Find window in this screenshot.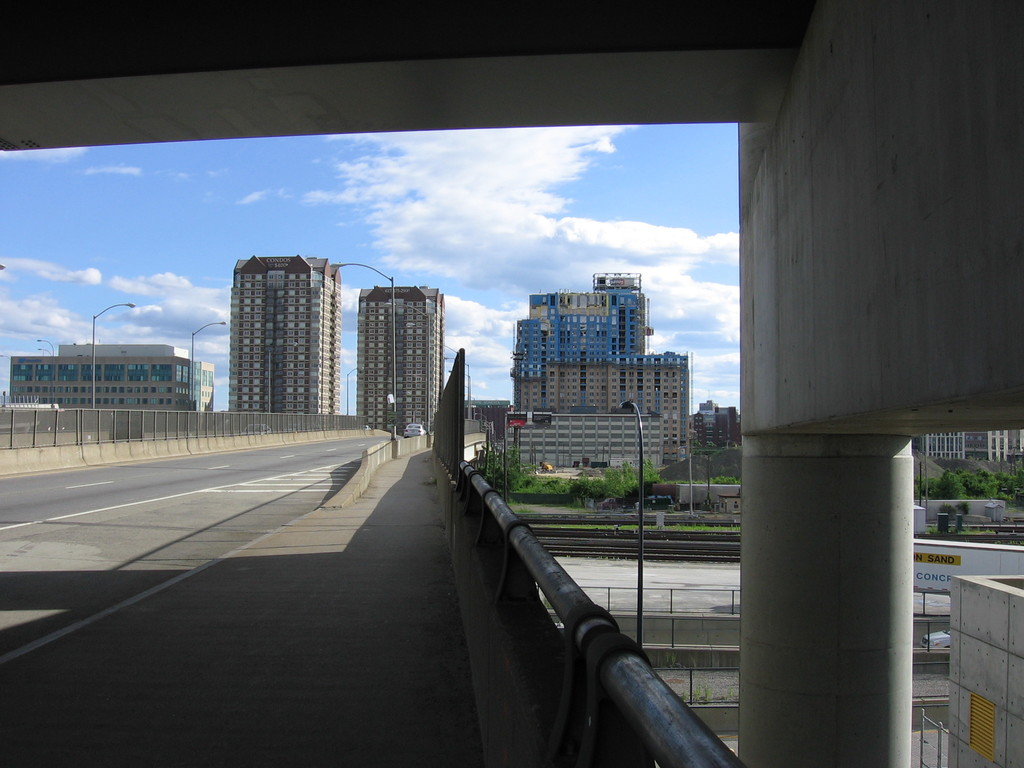
The bounding box for window is (left=151, top=387, right=156, bottom=395).
